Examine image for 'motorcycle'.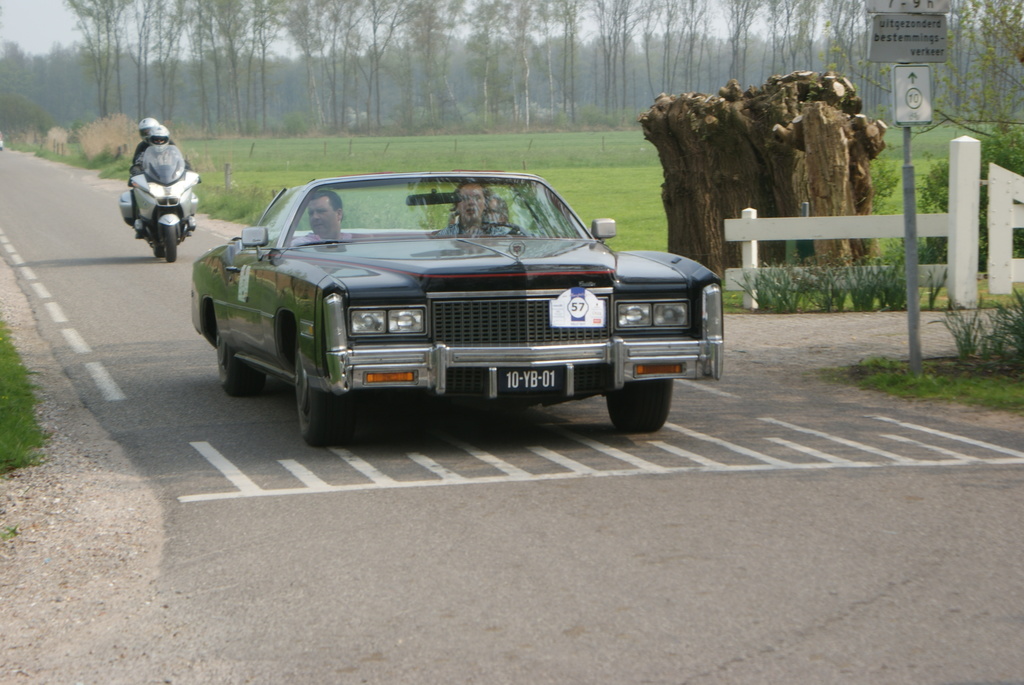
Examination result: l=114, t=148, r=198, b=250.
